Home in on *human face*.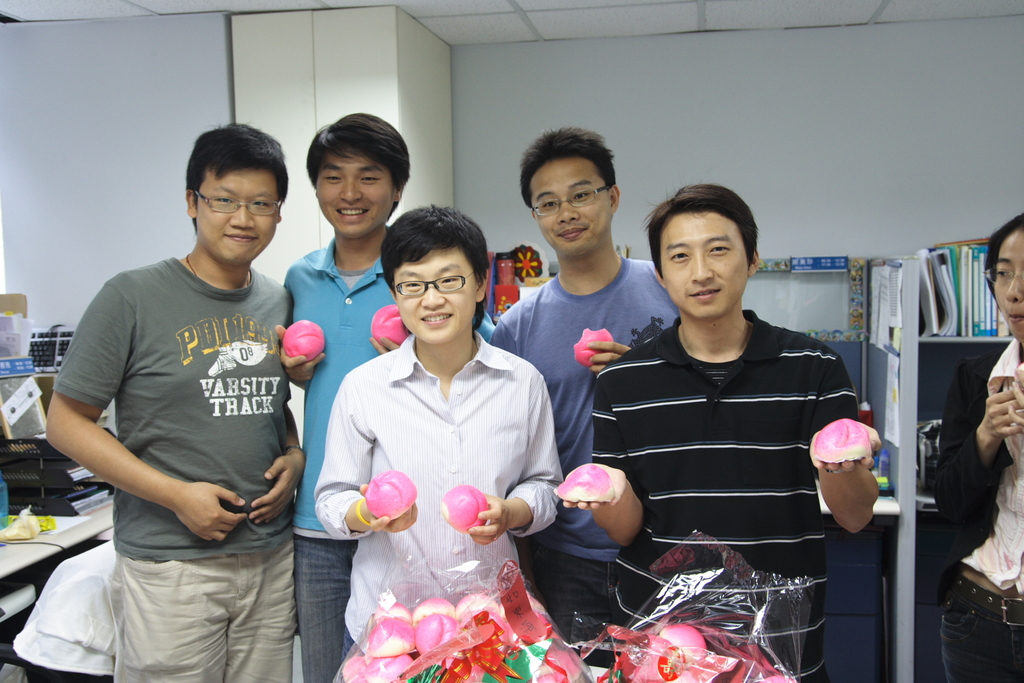
Homed in at {"left": 318, "top": 147, "right": 397, "bottom": 236}.
